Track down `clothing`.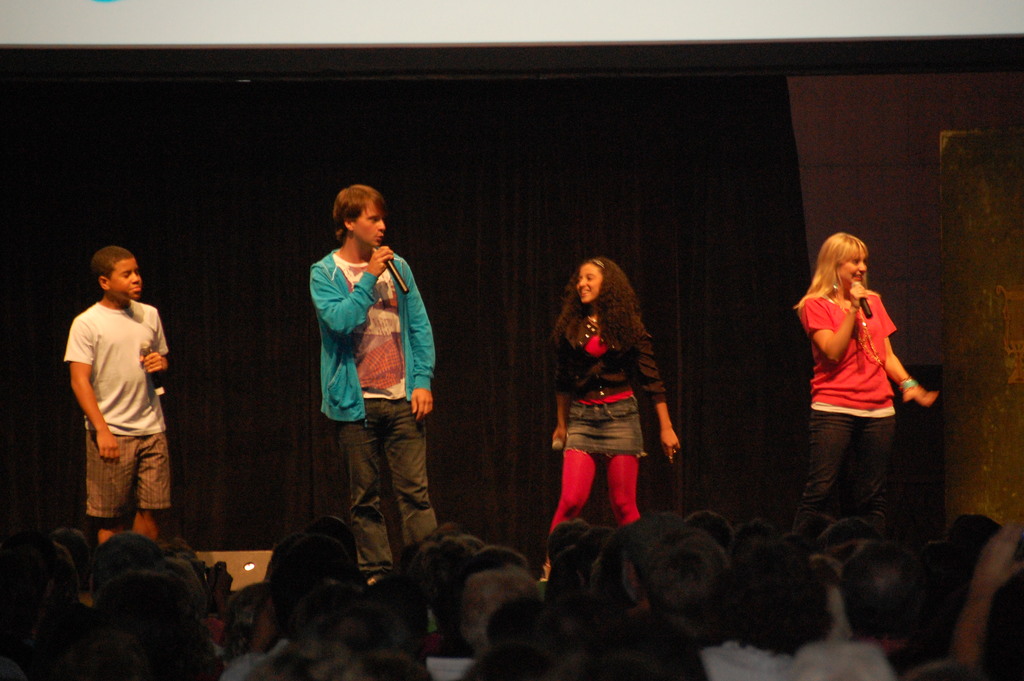
Tracked to l=307, t=248, r=440, b=577.
